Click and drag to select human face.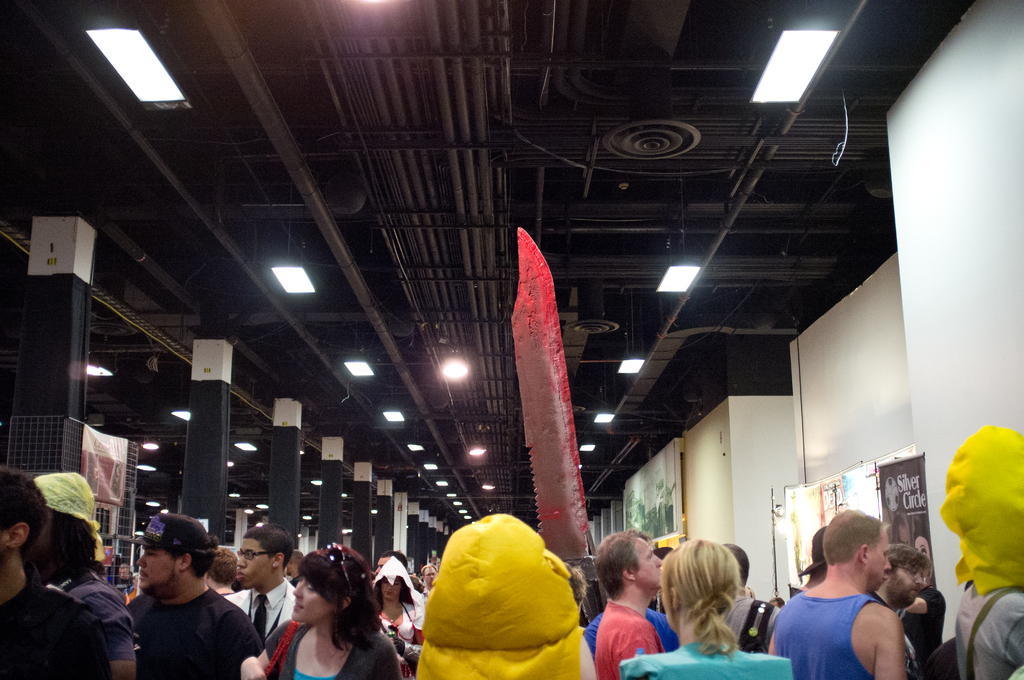
Selection: {"left": 136, "top": 544, "right": 184, "bottom": 595}.
